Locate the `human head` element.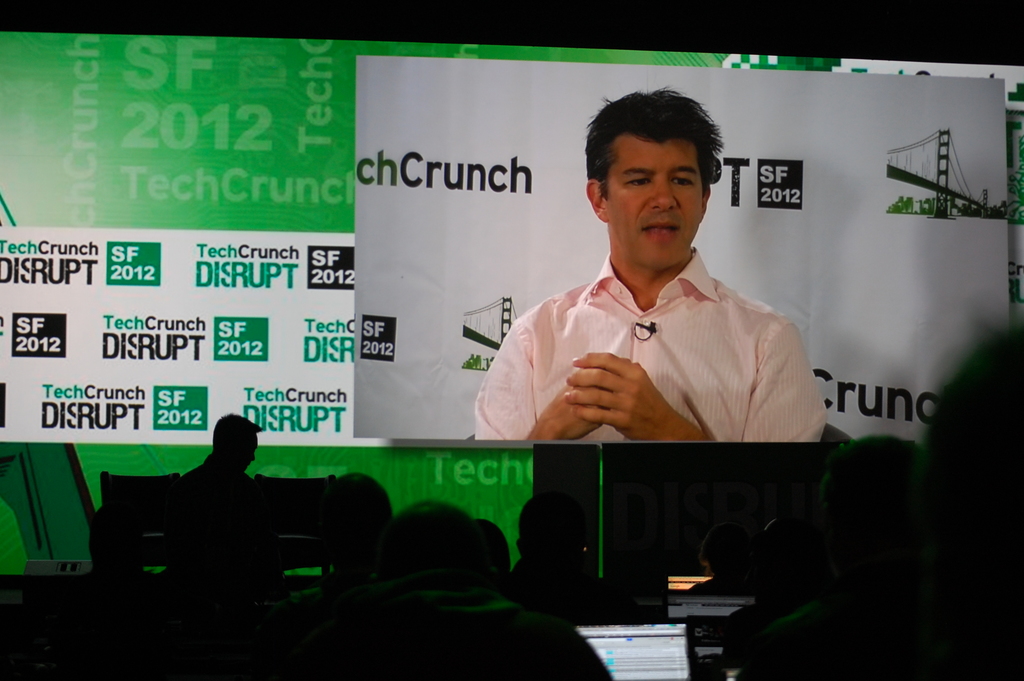
Element bbox: box(918, 321, 1023, 535).
